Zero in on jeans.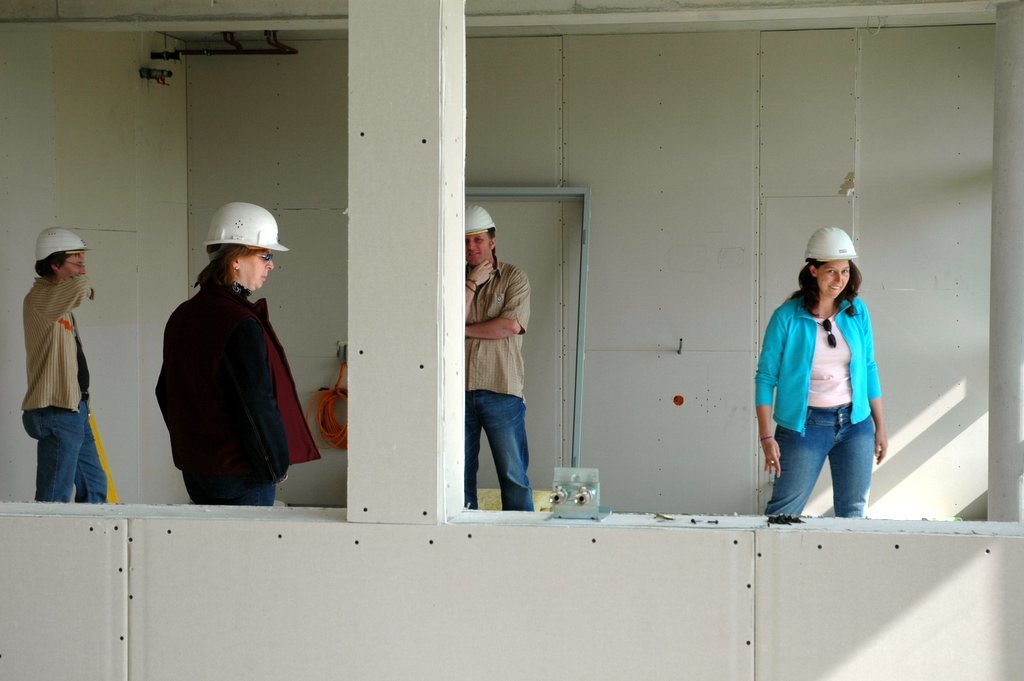
Zeroed in: pyautogui.locateOnScreen(179, 470, 273, 505).
